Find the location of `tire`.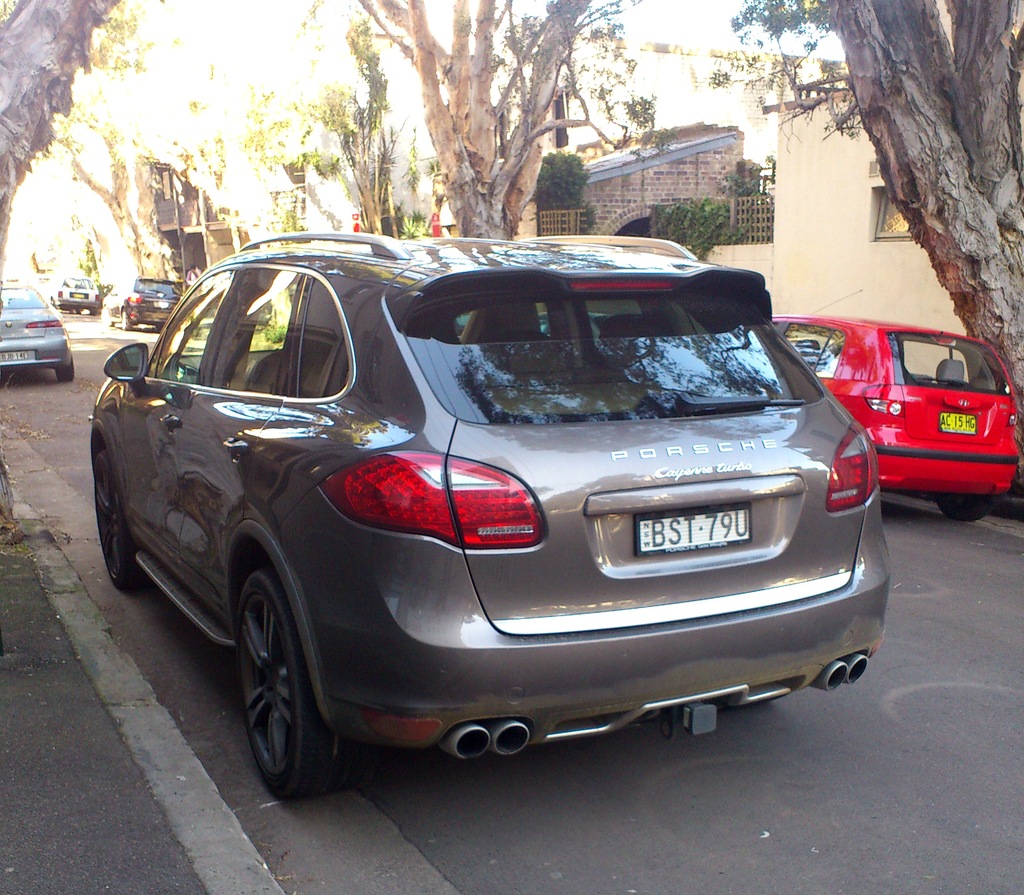
Location: crop(227, 547, 369, 808).
